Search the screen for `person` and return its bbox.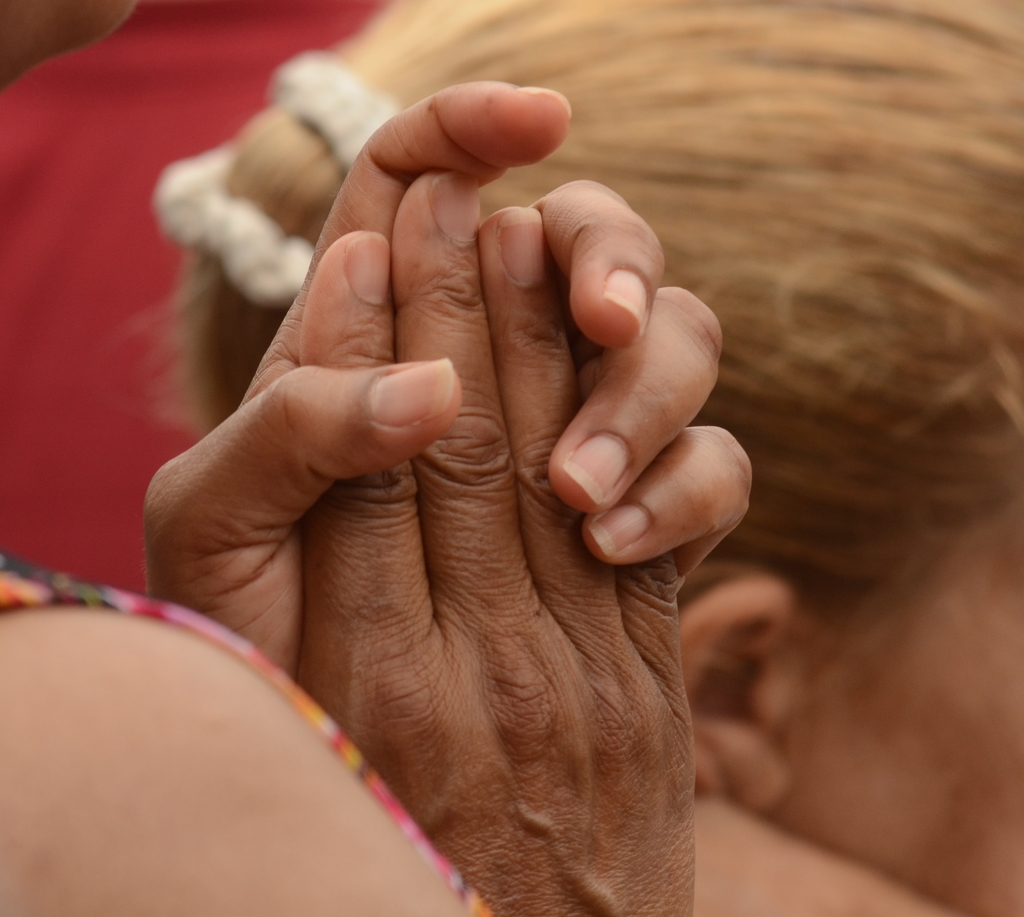
Found: 2:0:396:610.
